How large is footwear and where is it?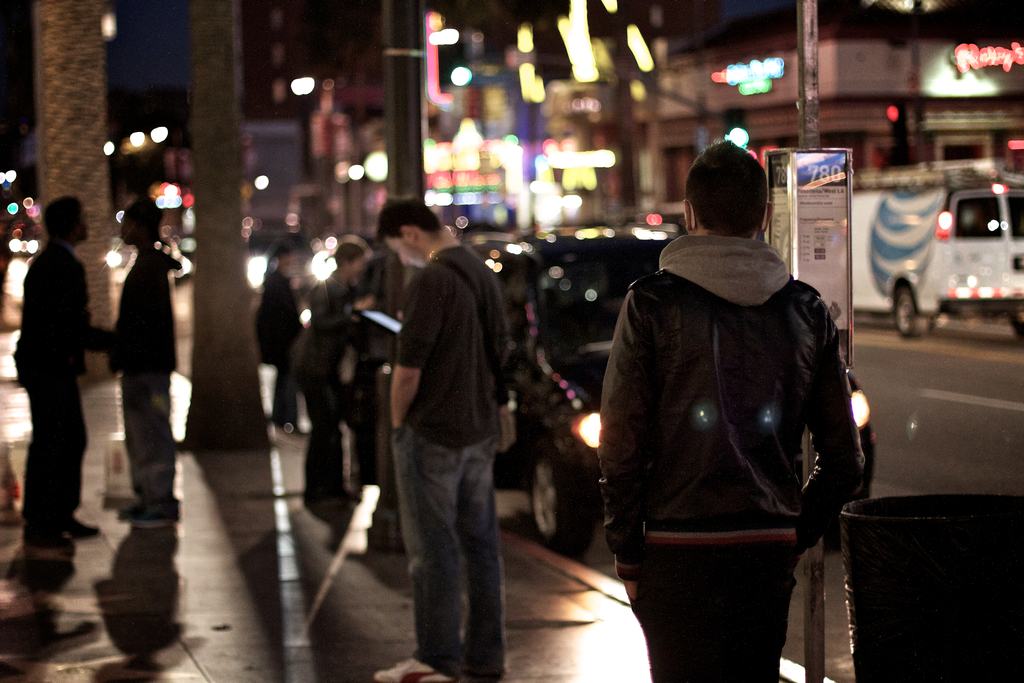
Bounding box: (127,495,185,526).
